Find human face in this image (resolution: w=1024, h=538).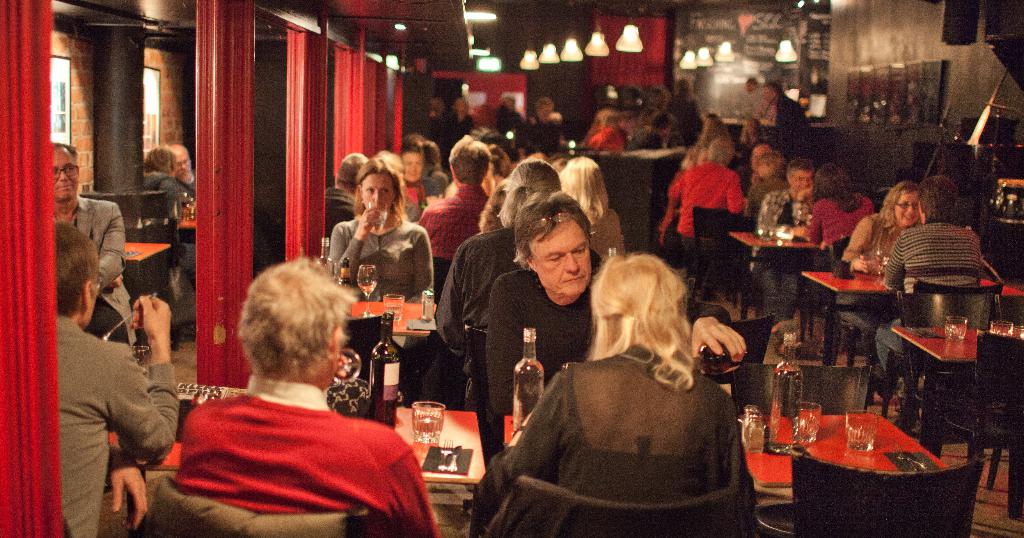
81,280,95,326.
